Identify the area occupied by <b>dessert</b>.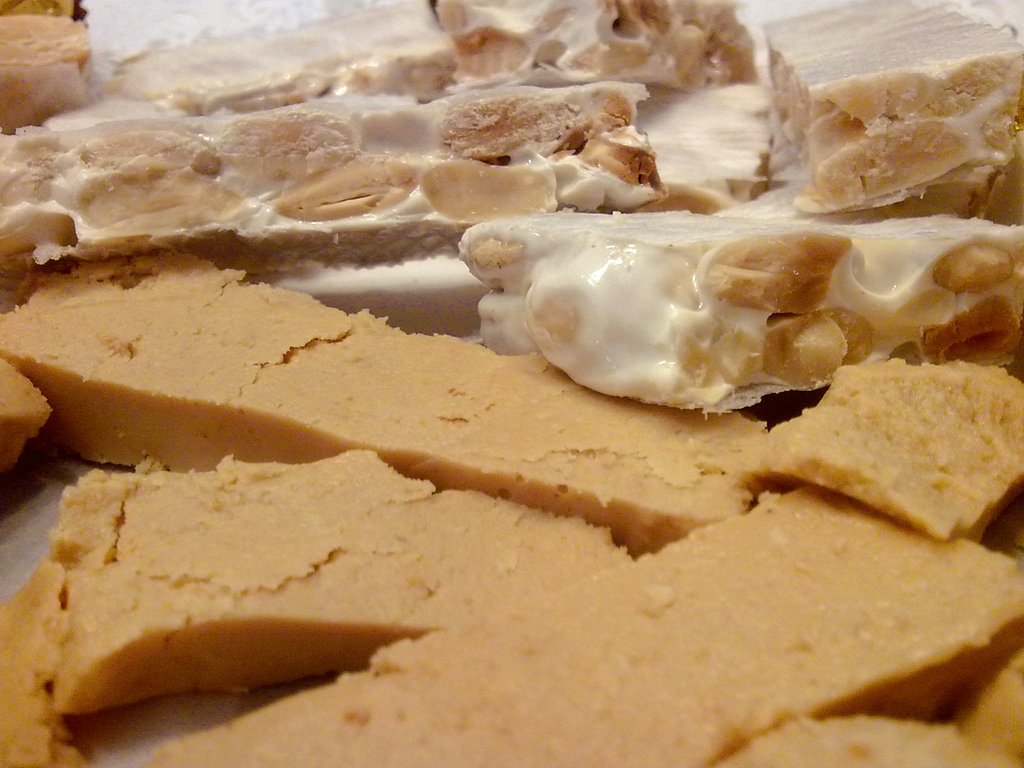
Area: select_region(0, 0, 1023, 767).
